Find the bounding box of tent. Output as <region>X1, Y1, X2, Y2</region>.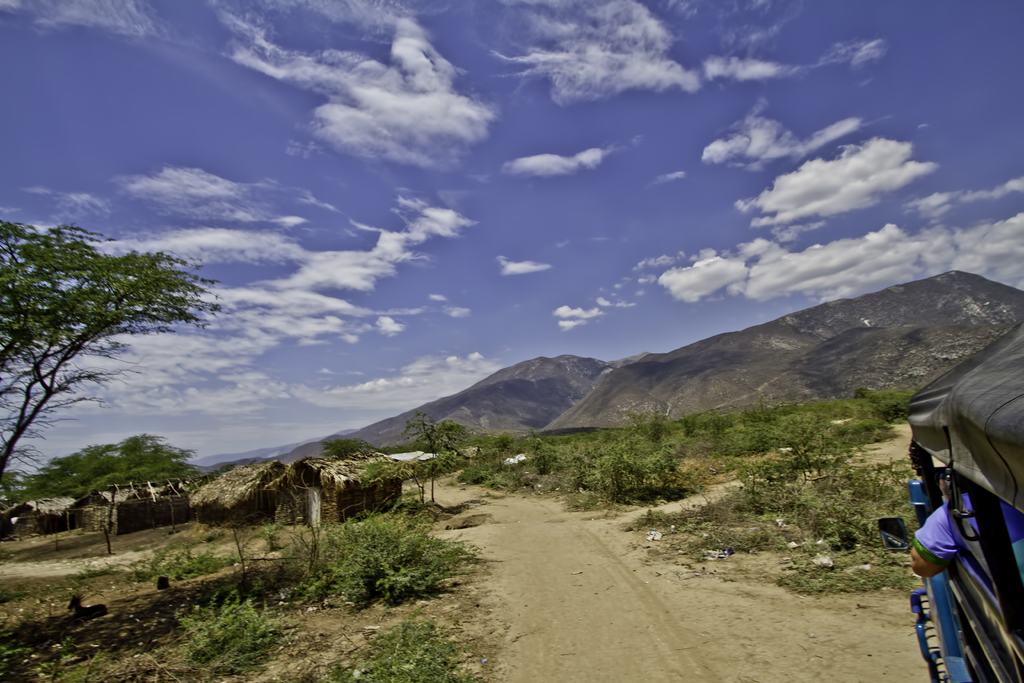
<region>263, 455, 414, 527</region>.
